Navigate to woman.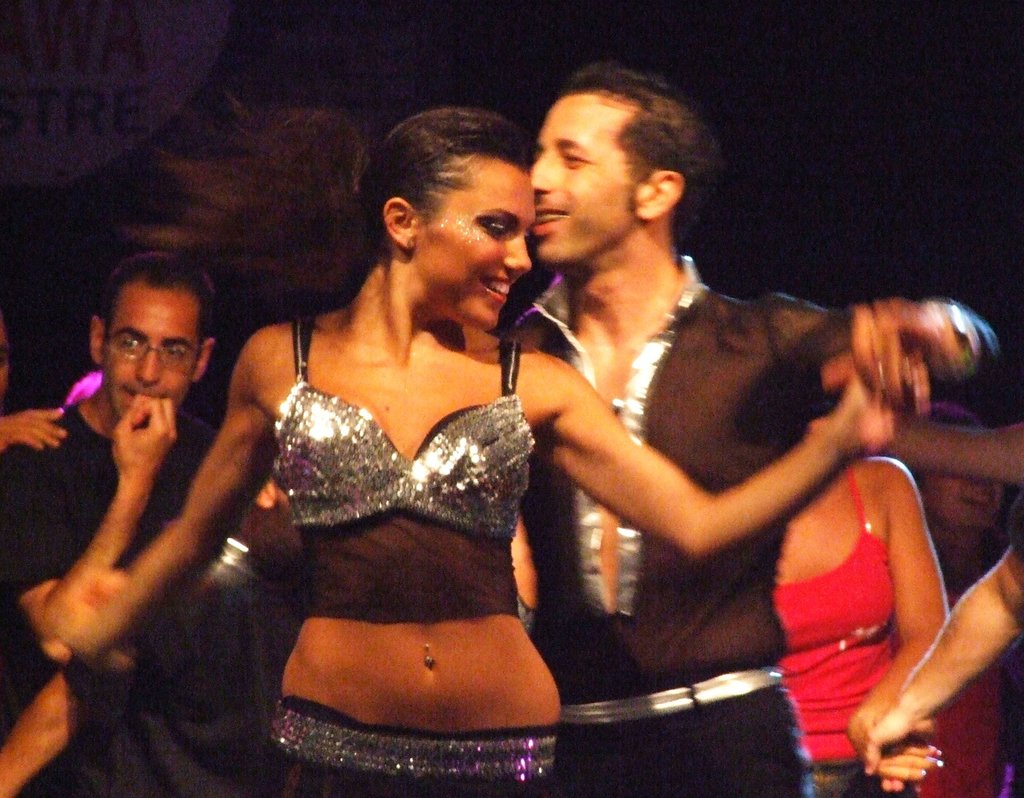
Navigation target: 36,100,929,797.
